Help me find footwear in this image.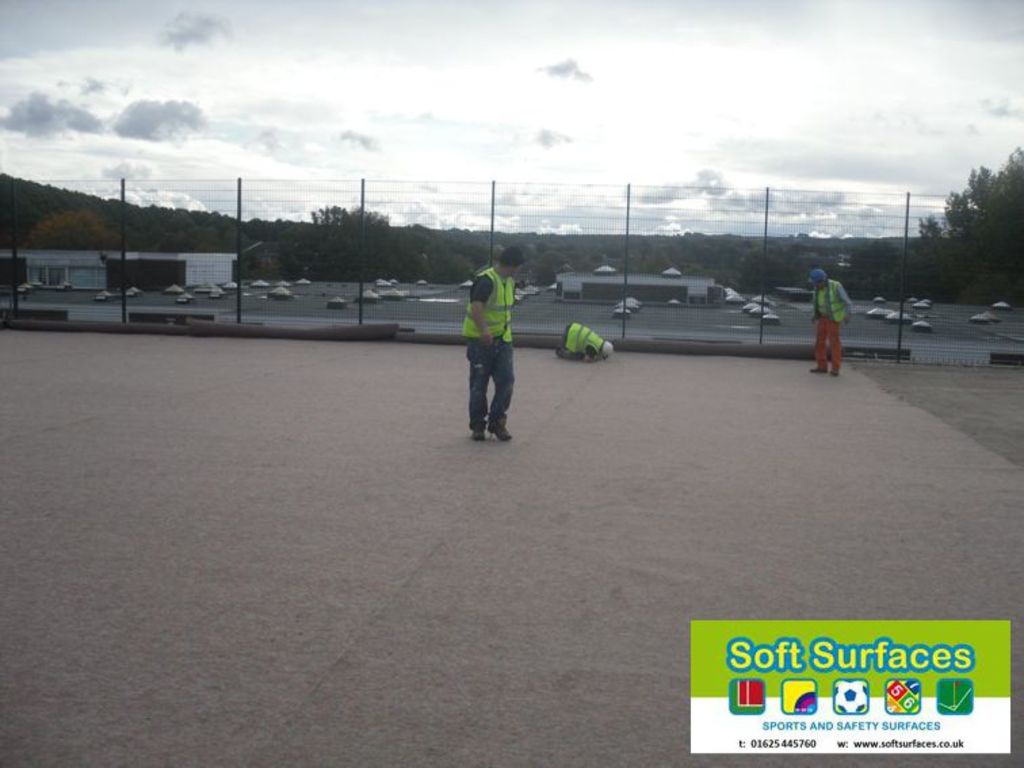
Found it: BBox(469, 428, 485, 444).
